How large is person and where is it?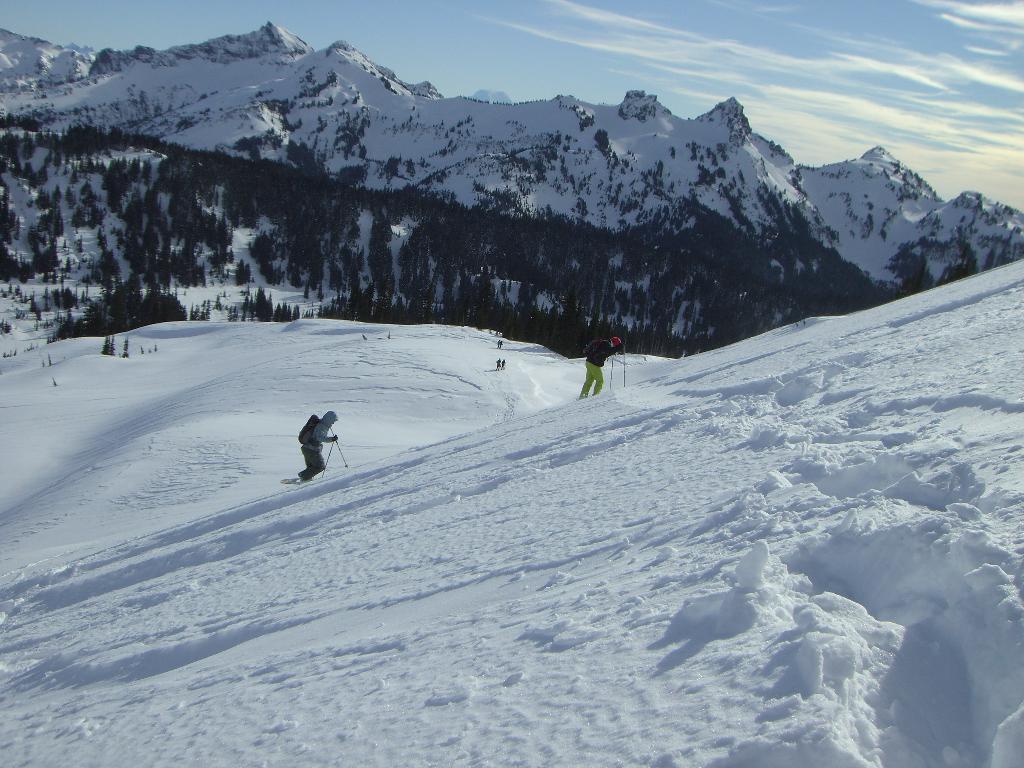
Bounding box: left=500, top=357, right=507, bottom=369.
